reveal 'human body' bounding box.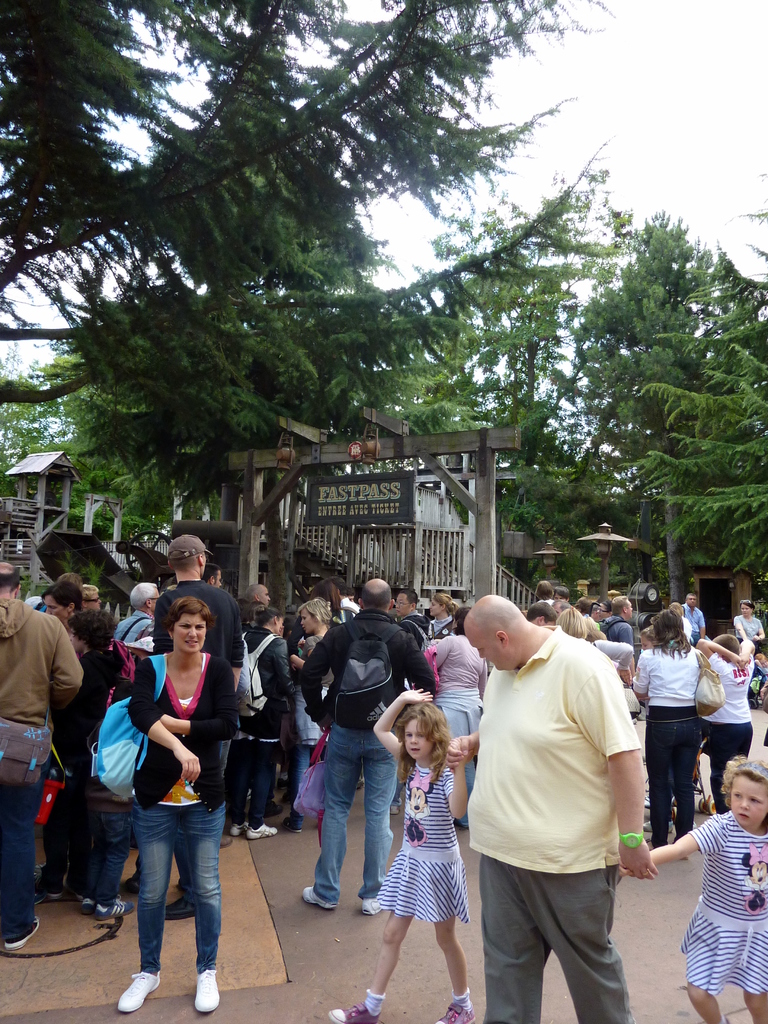
Revealed: pyautogui.locateOnScreen(451, 559, 655, 1023).
